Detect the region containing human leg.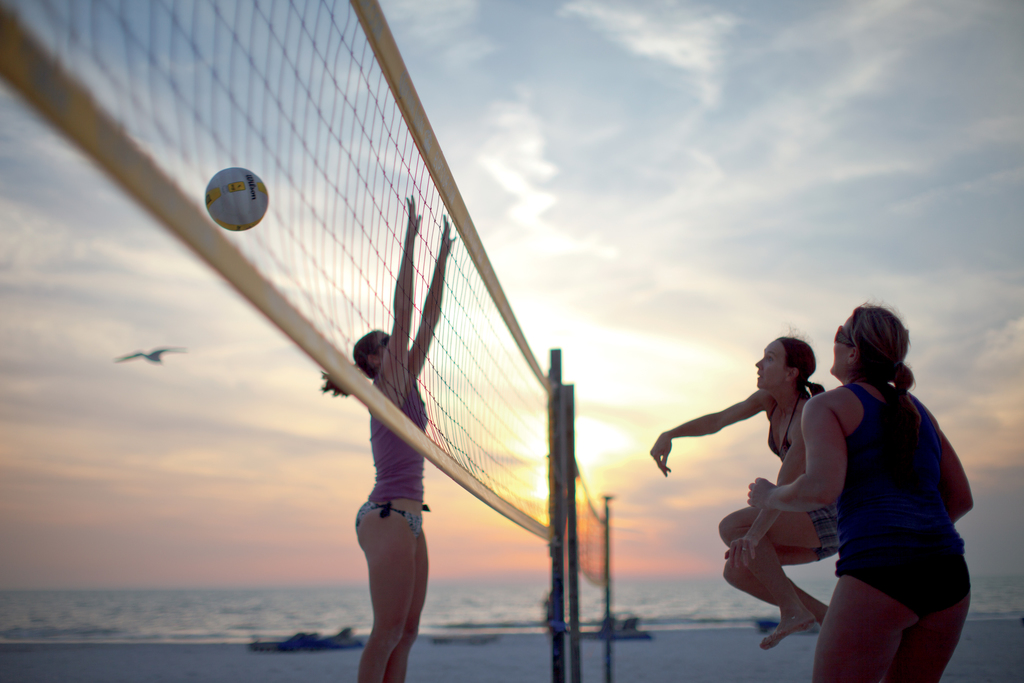
[x1=909, y1=547, x2=964, y2=682].
